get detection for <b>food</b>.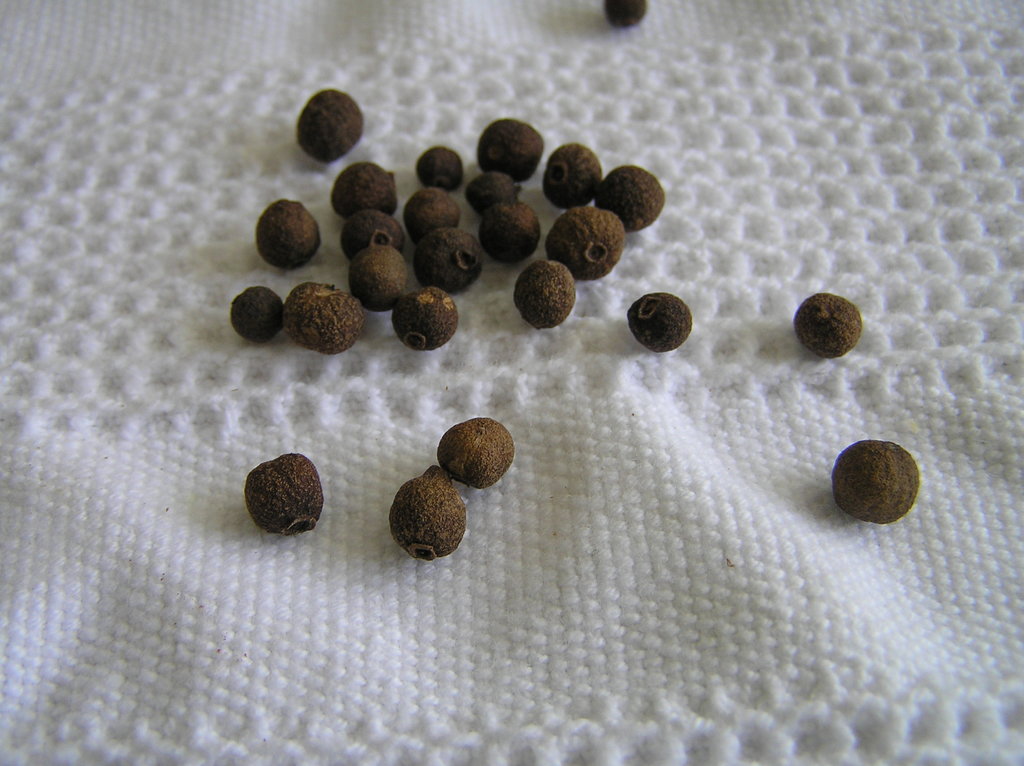
Detection: left=415, top=223, right=486, bottom=299.
